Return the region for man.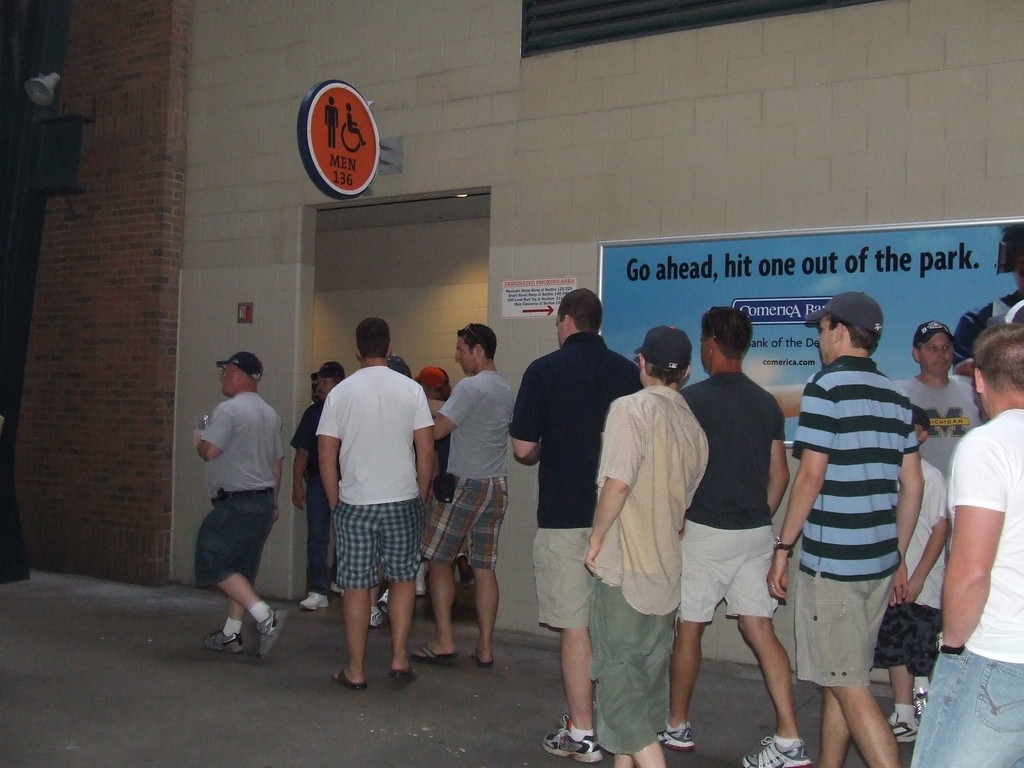
(left=756, top=293, right=924, bottom=767).
